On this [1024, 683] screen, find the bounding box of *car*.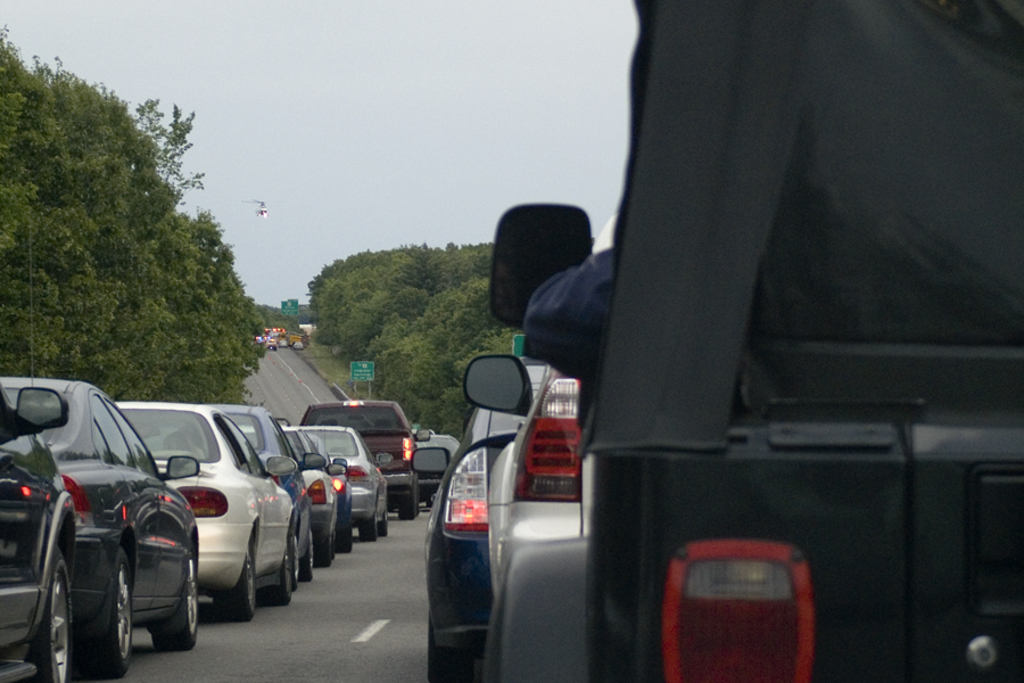
Bounding box: (267, 337, 278, 348).
